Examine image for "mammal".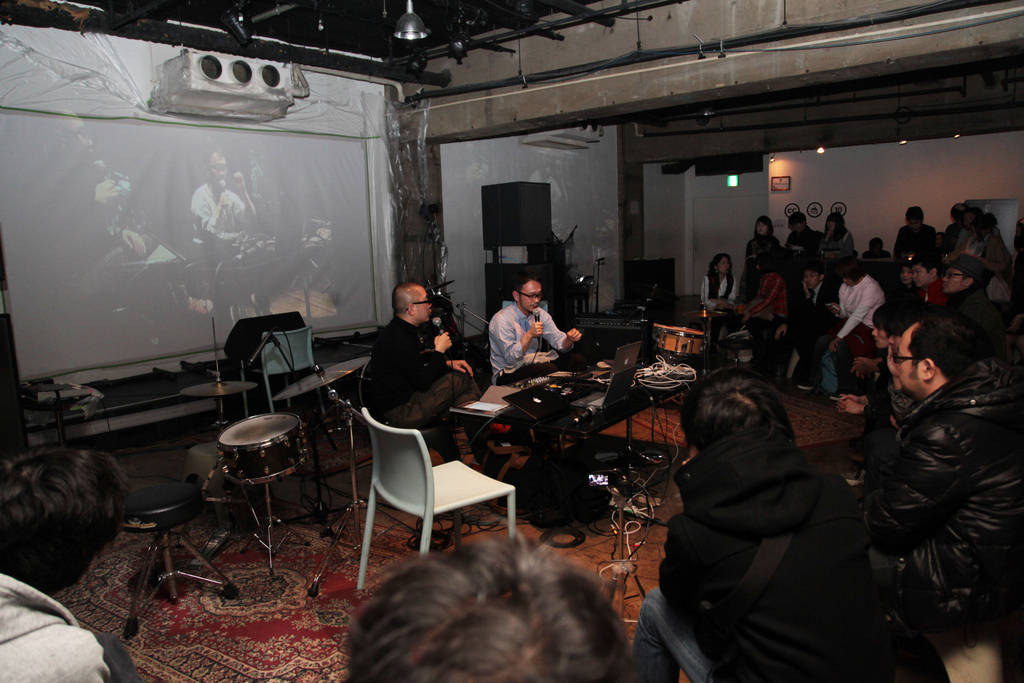
Examination result: (left=860, top=238, right=895, bottom=257).
